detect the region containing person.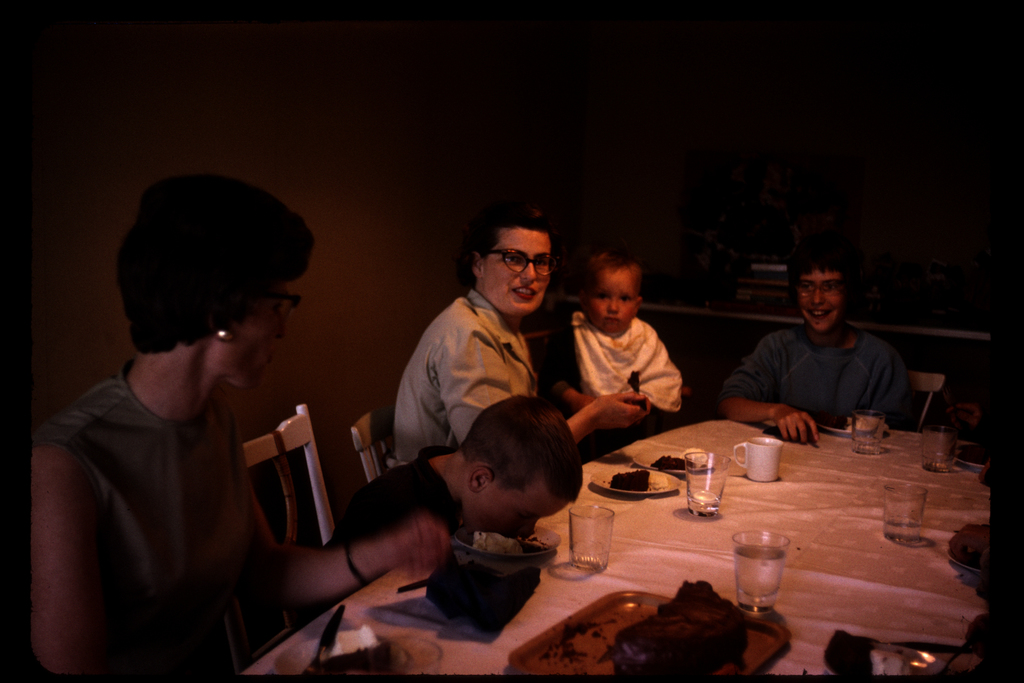
crop(346, 384, 580, 554).
